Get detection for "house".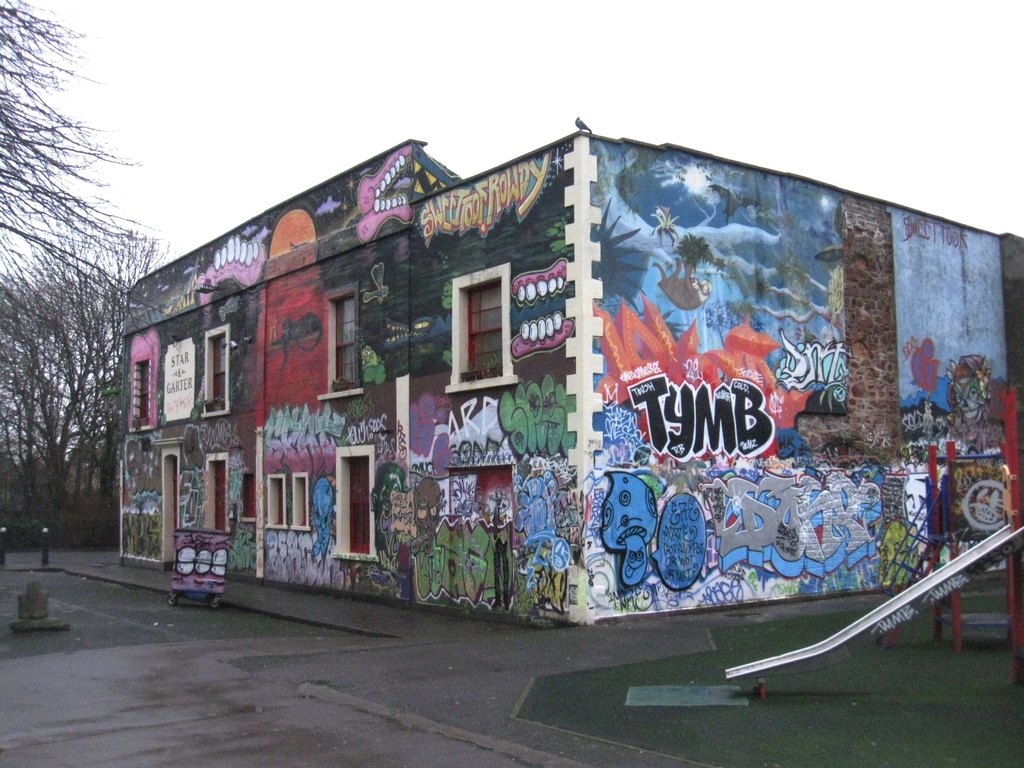
Detection: (120,84,978,655).
